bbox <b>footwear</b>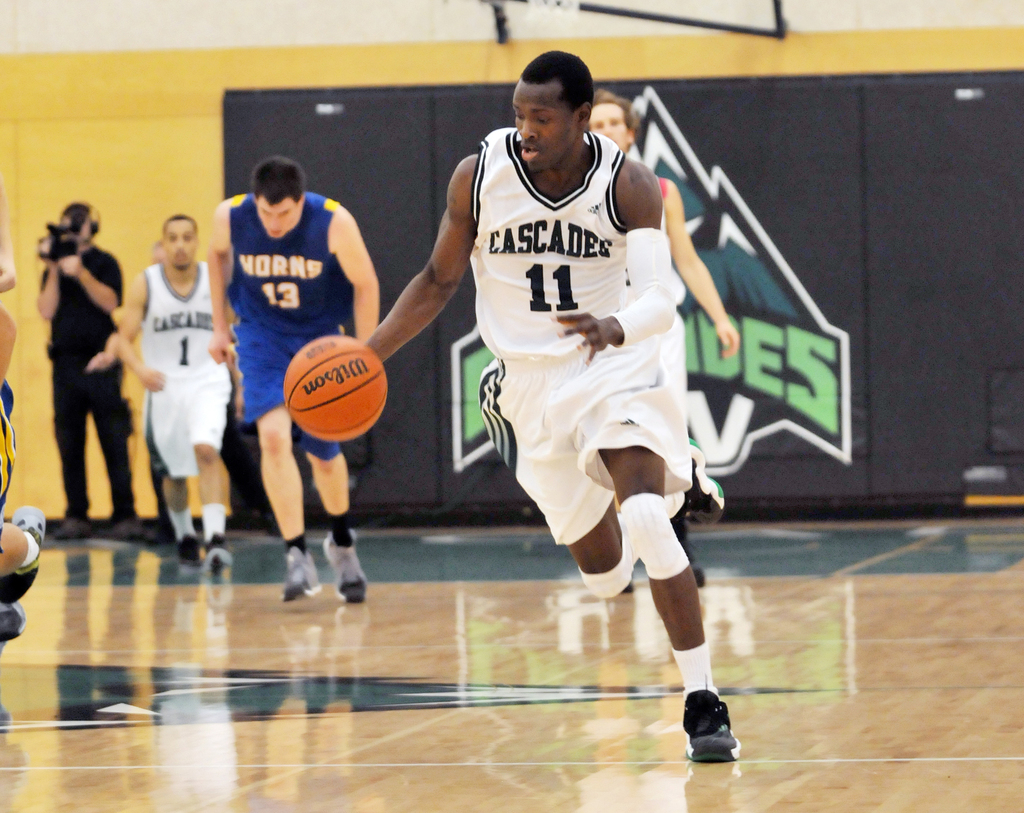
bbox(282, 550, 310, 605)
